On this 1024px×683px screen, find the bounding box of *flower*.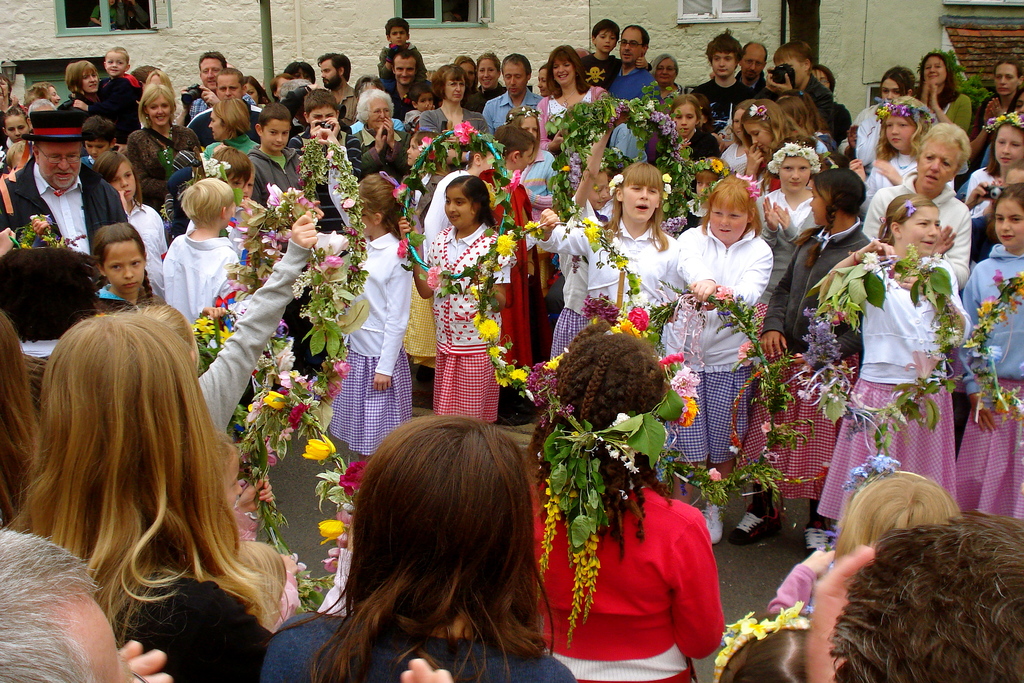
Bounding box: 305:433:335:461.
